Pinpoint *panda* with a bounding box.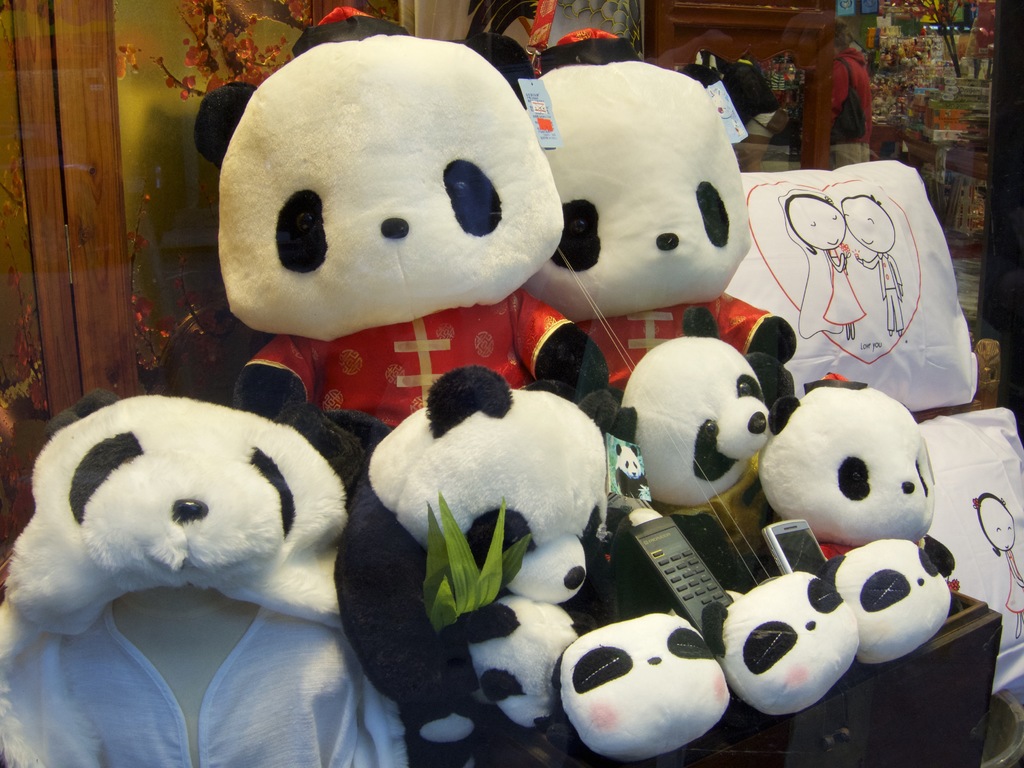
Rect(340, 365, 616, 747).
